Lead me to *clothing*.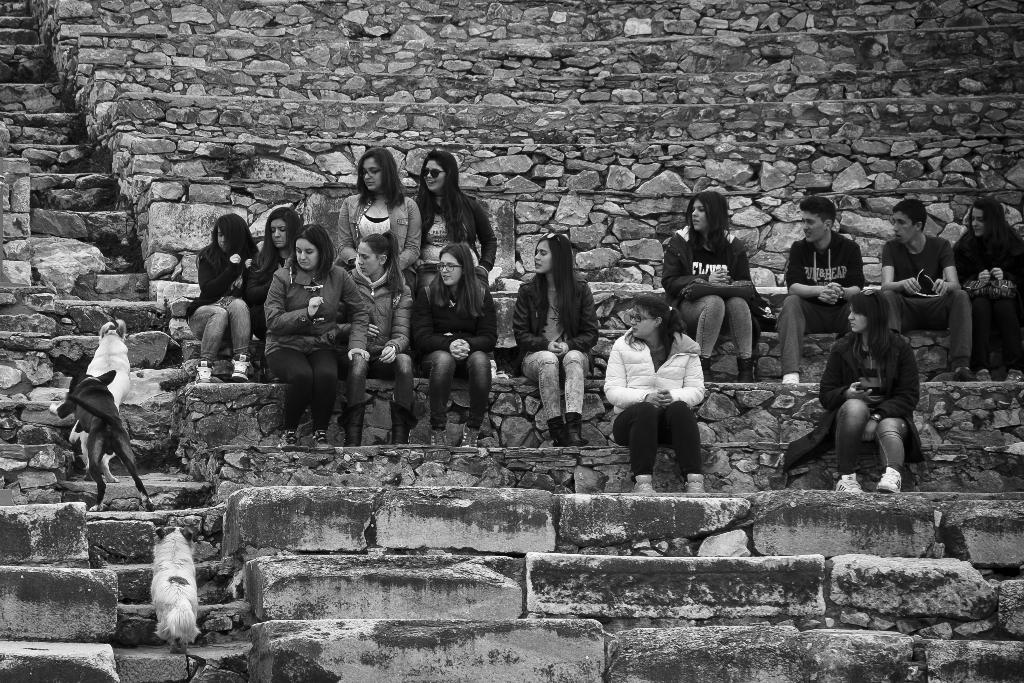
Lead to select_region(652, 210, 769, 381).
